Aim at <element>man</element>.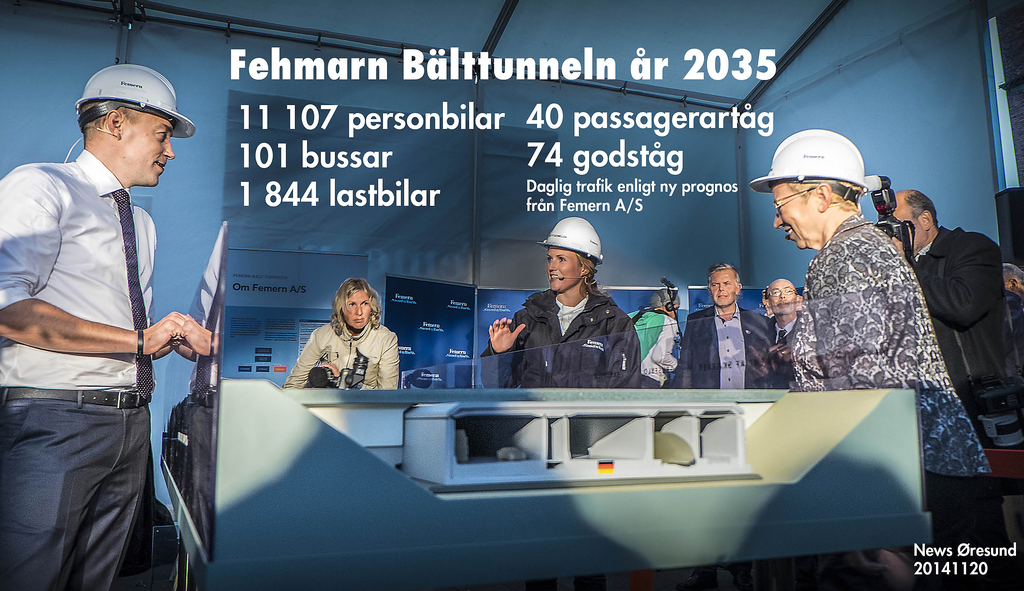
Aimed at 765/123/1023/590.
